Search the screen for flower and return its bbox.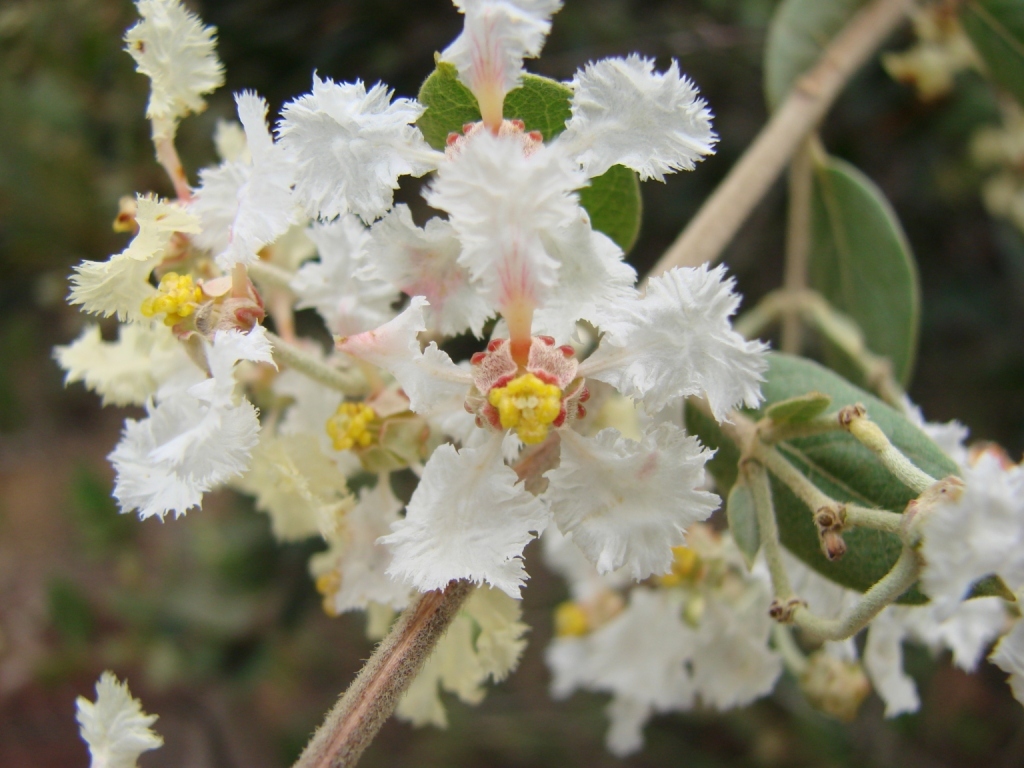
Found: 73:675:167:765.
